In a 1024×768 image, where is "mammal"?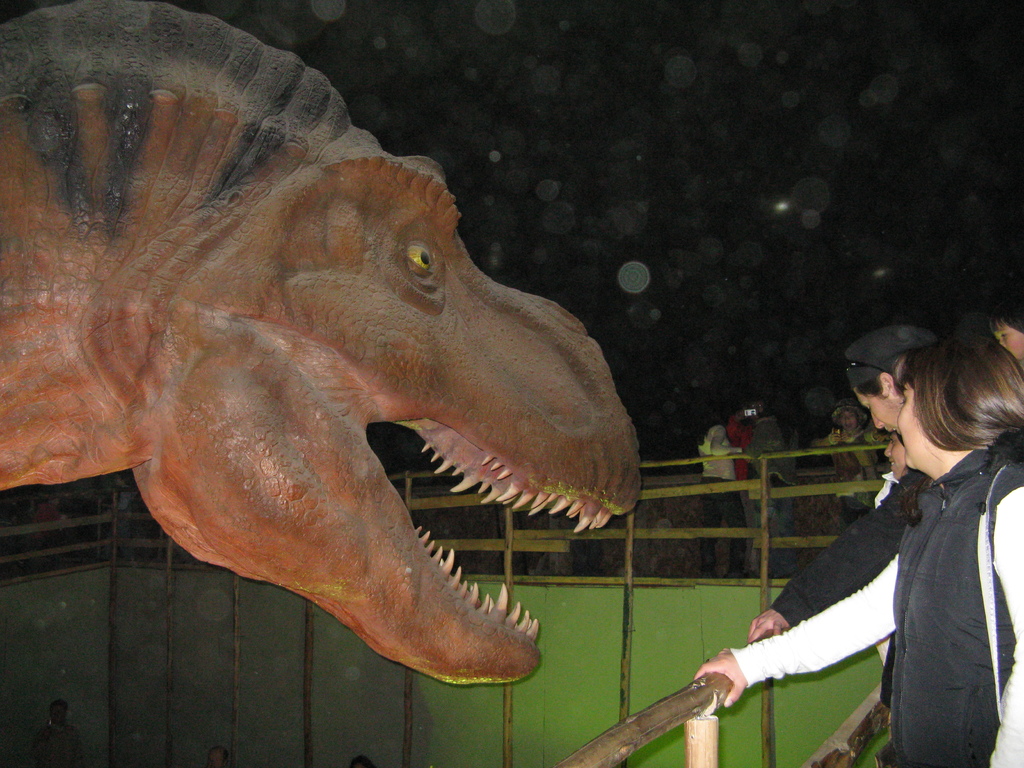
x1=695 y1=406 x2=746 y2=578.
